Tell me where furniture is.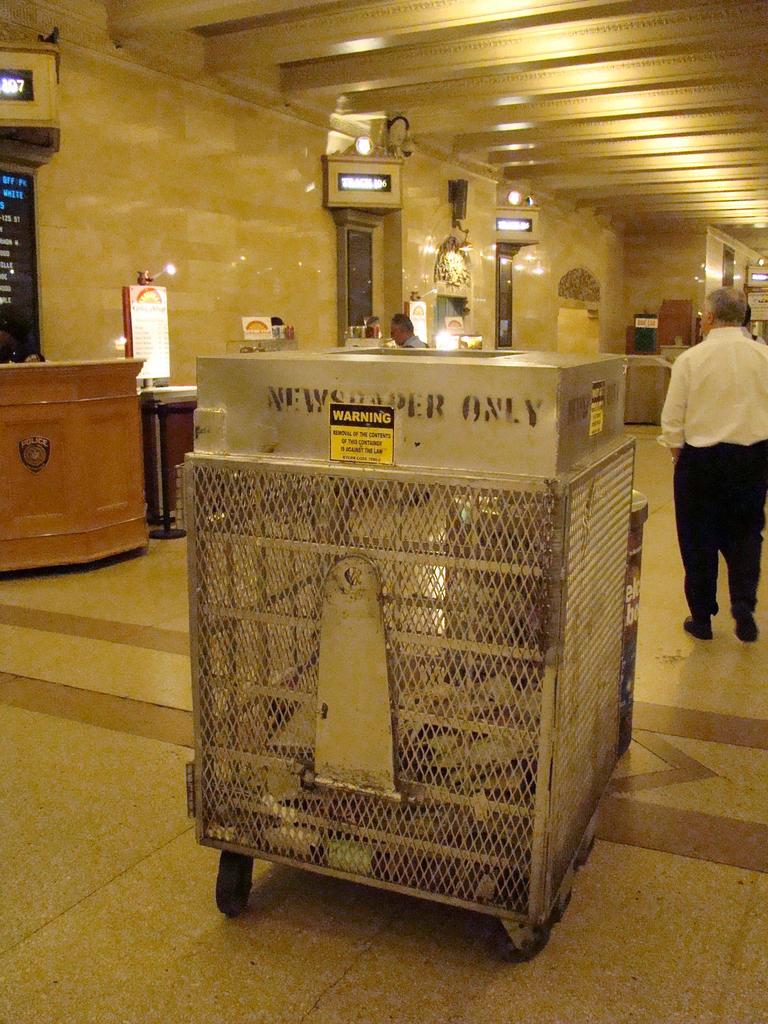
furniture is at region(133, 383, 198, 538).
